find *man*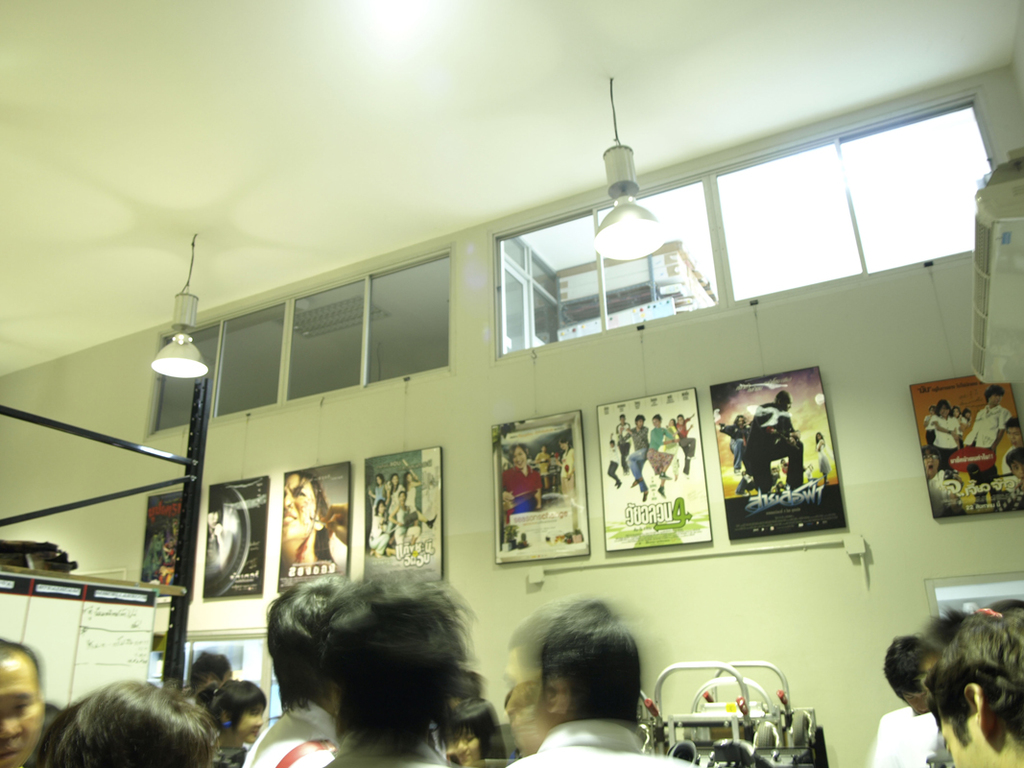
[479, 601, 671, 760]
